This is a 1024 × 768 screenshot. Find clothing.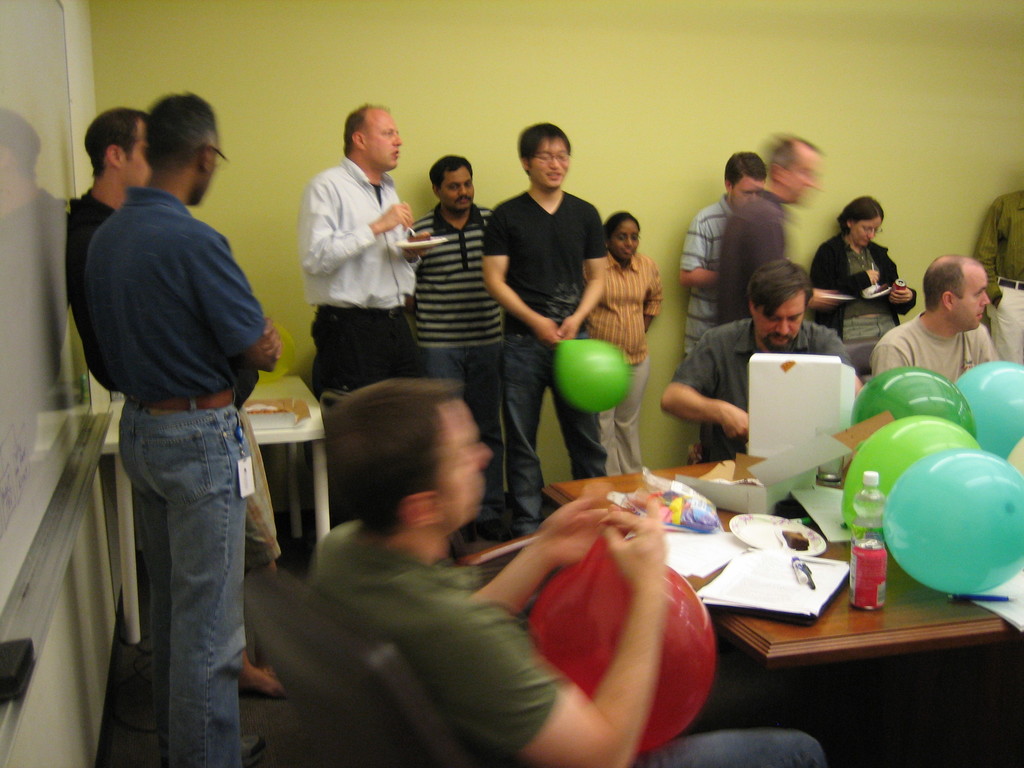
Bounding box: x1=867, y1=308, x2=998, y2=384.
